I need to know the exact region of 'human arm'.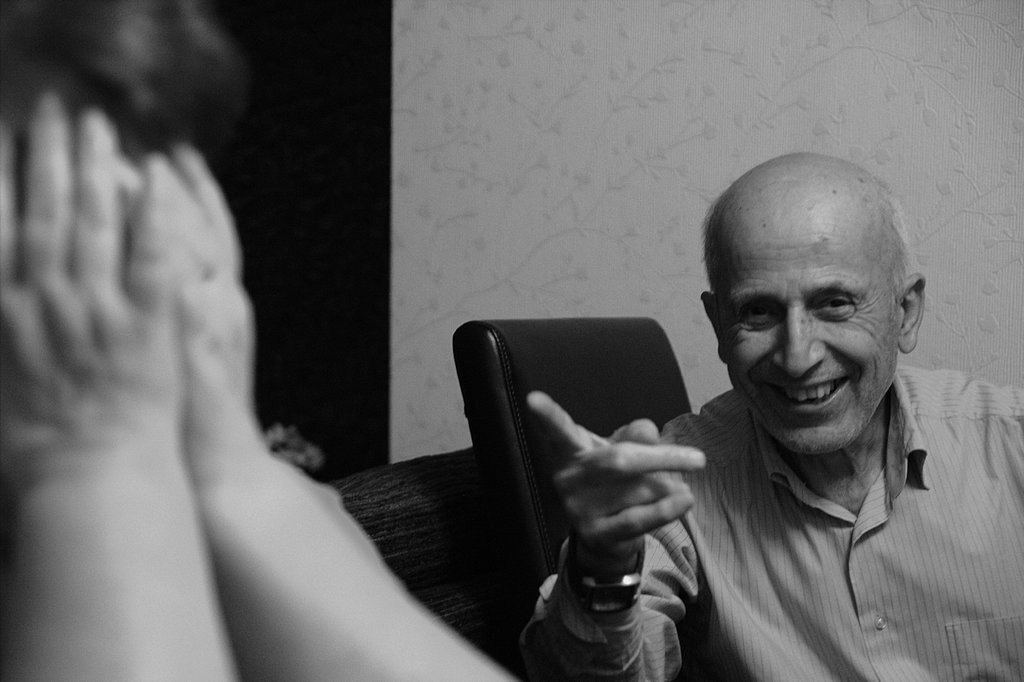
Region: x1=0 y1=91 x2=238 y2=681.
